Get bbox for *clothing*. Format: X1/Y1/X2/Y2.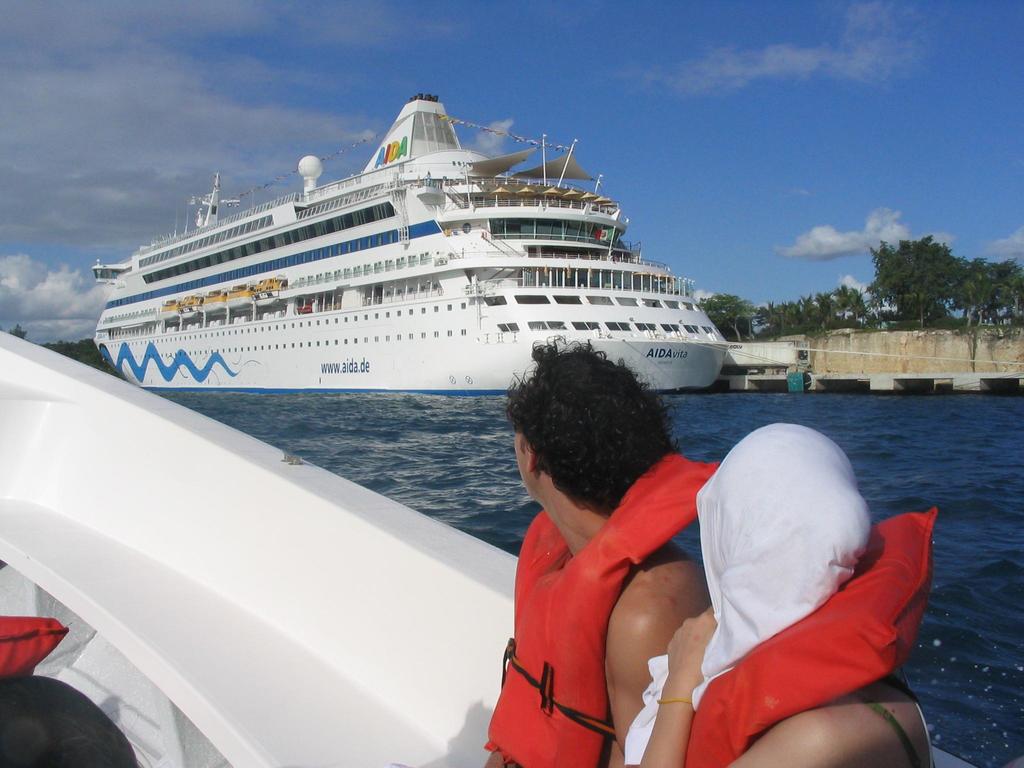
620/511/944/767.
